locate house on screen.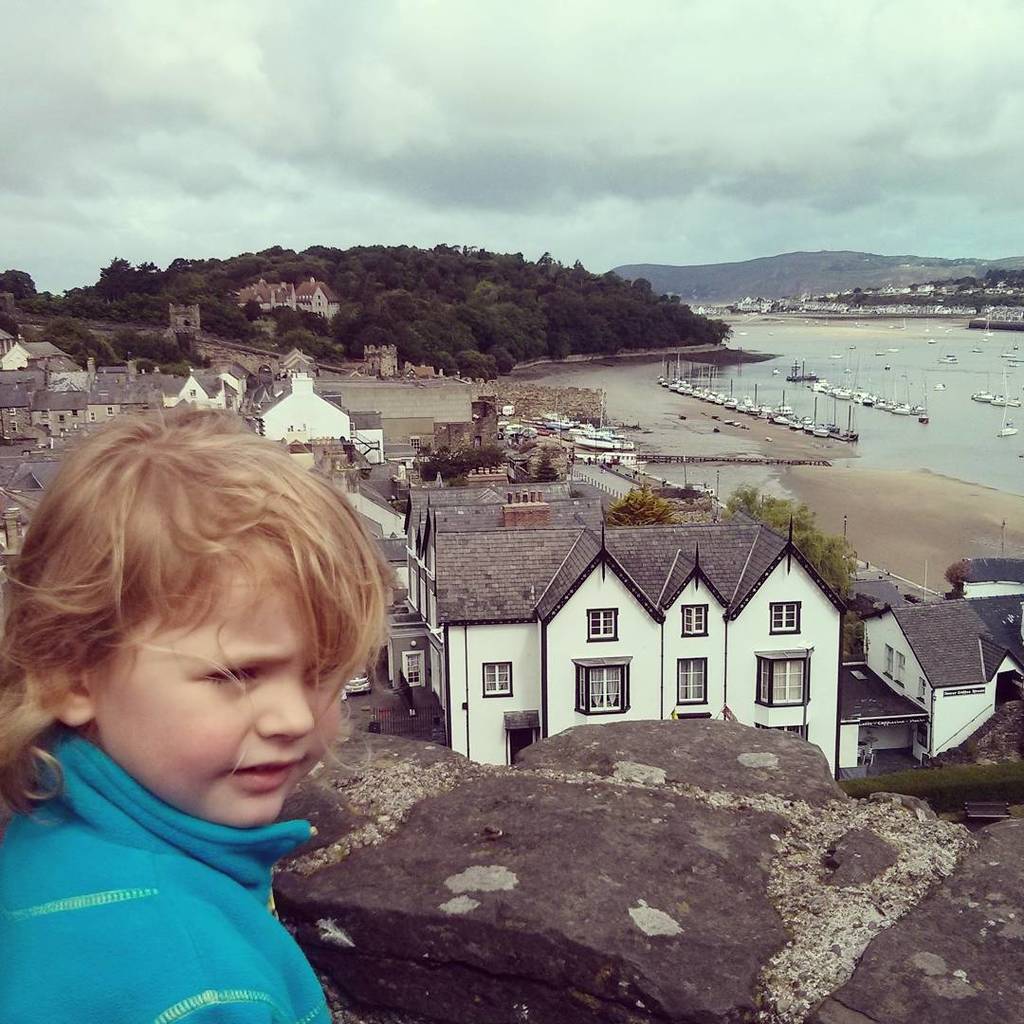
On screen at 266, 281, 296, 312.
